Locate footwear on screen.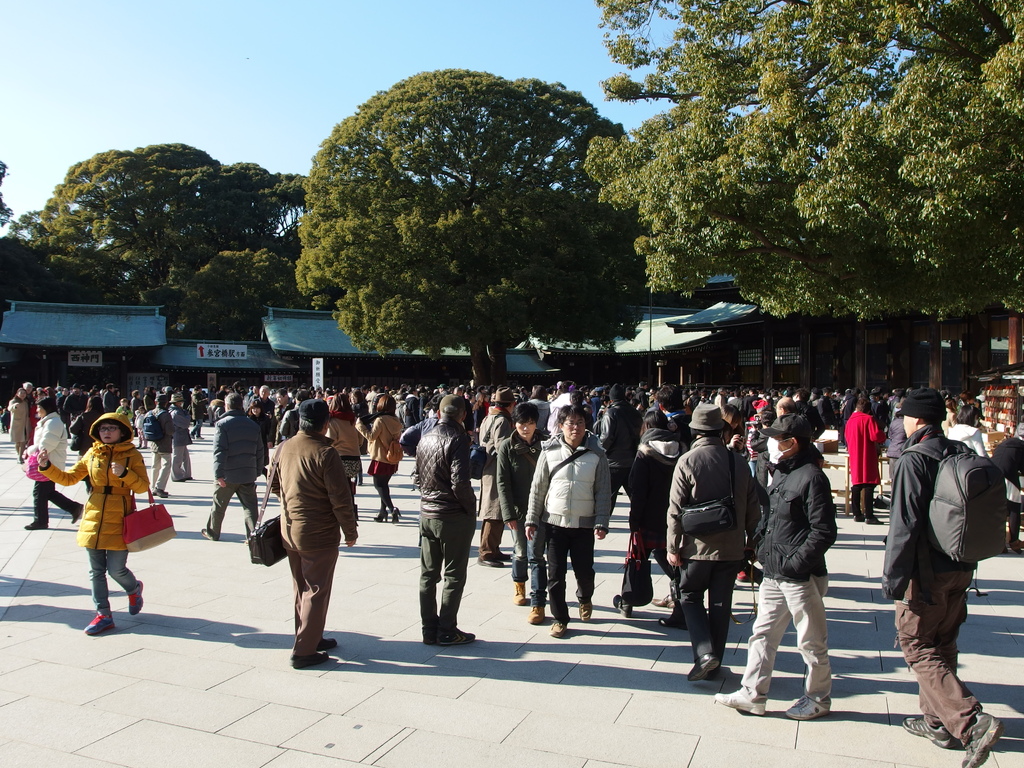
On screen at (x1=198, y1=435, x2=201, y2=441).
